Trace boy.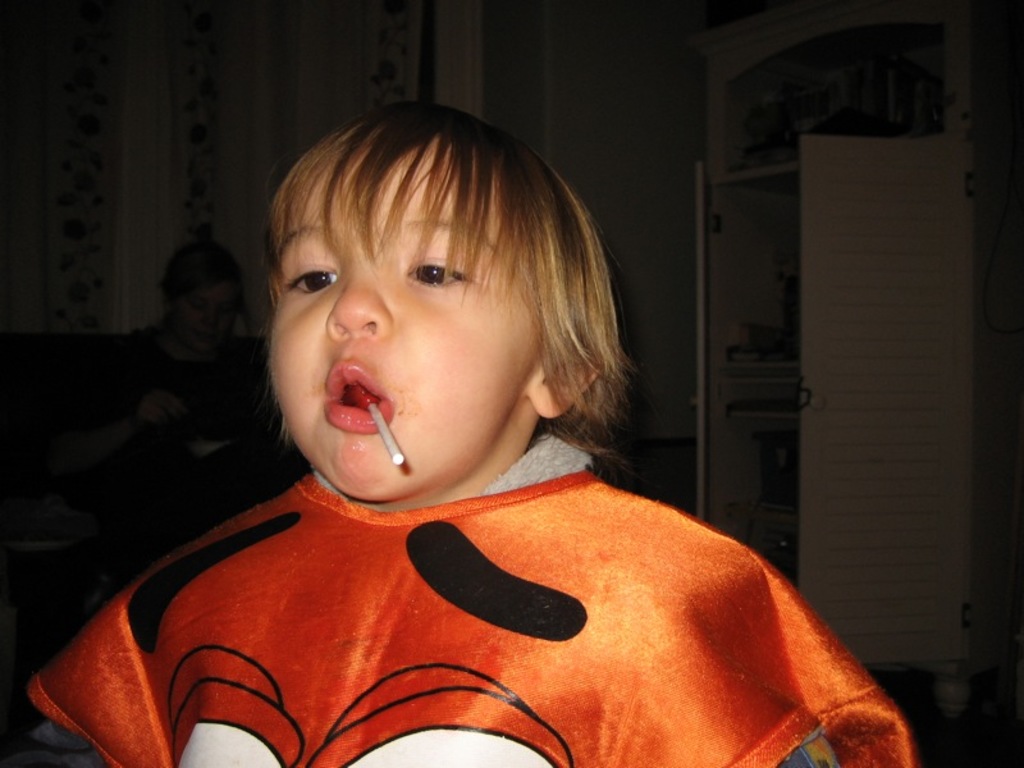
Traced to 28, 106, 897, 767.
